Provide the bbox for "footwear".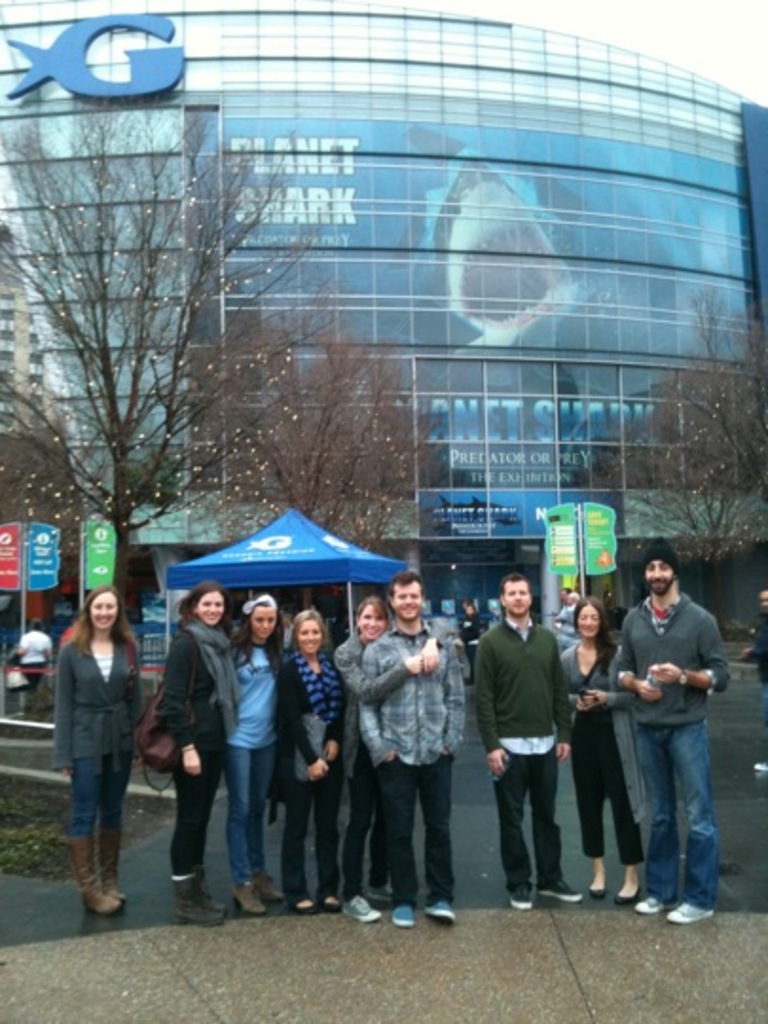
box(425, 895, 457, 927).
